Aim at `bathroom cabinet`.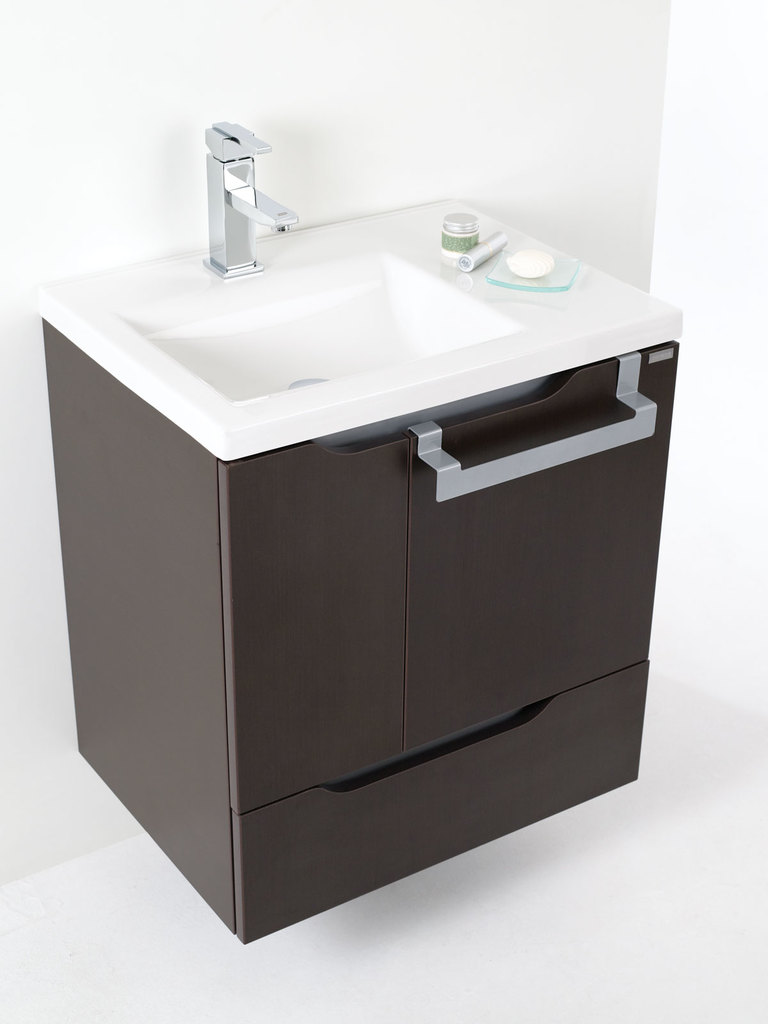
Aimed at <bbox>34, 192, 704, 947</bbox>.
